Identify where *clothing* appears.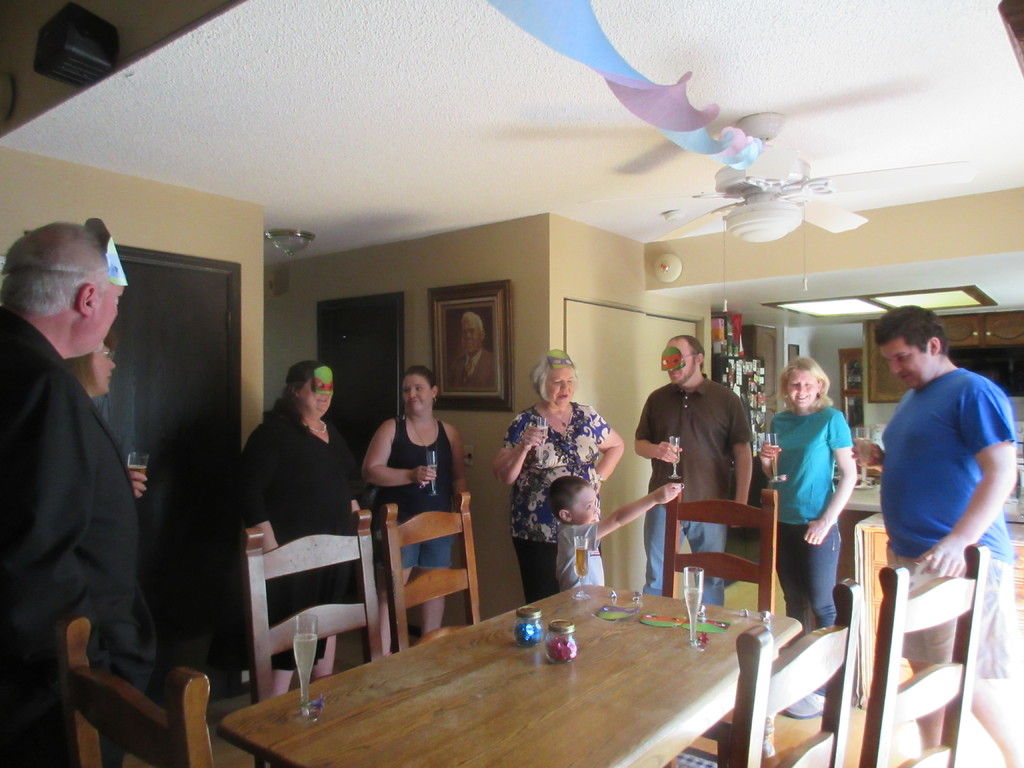
Appears at left=639, top=372, right=758, bottom=600.
